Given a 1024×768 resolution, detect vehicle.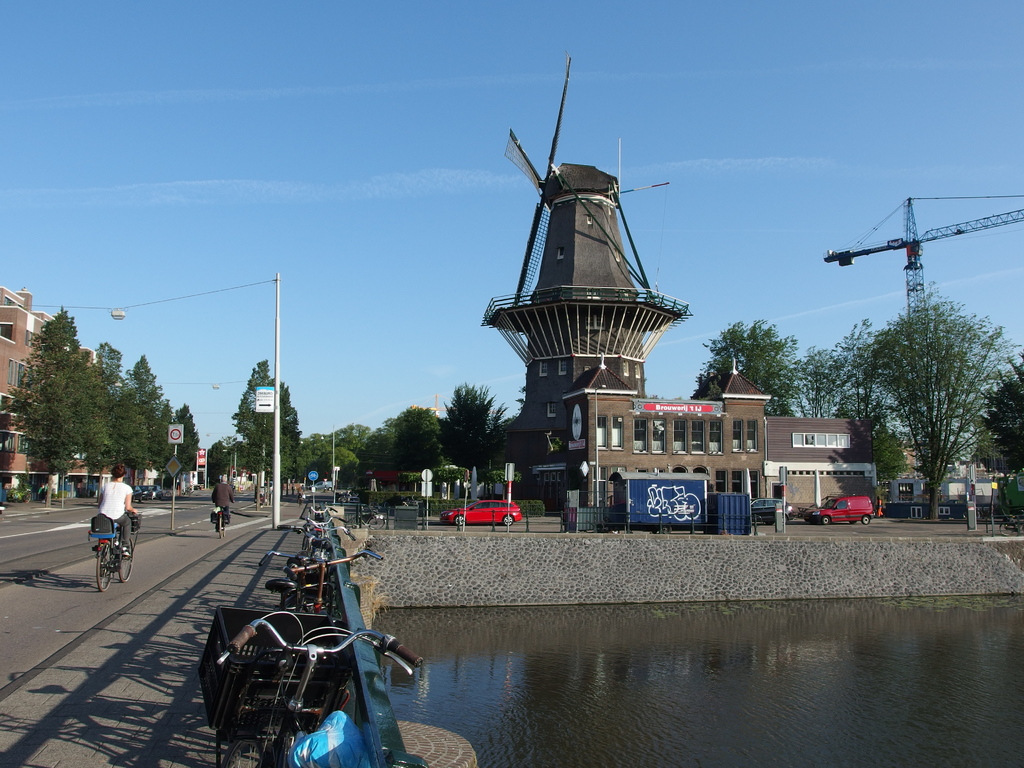
select_region(231, 484, 234, 495).
